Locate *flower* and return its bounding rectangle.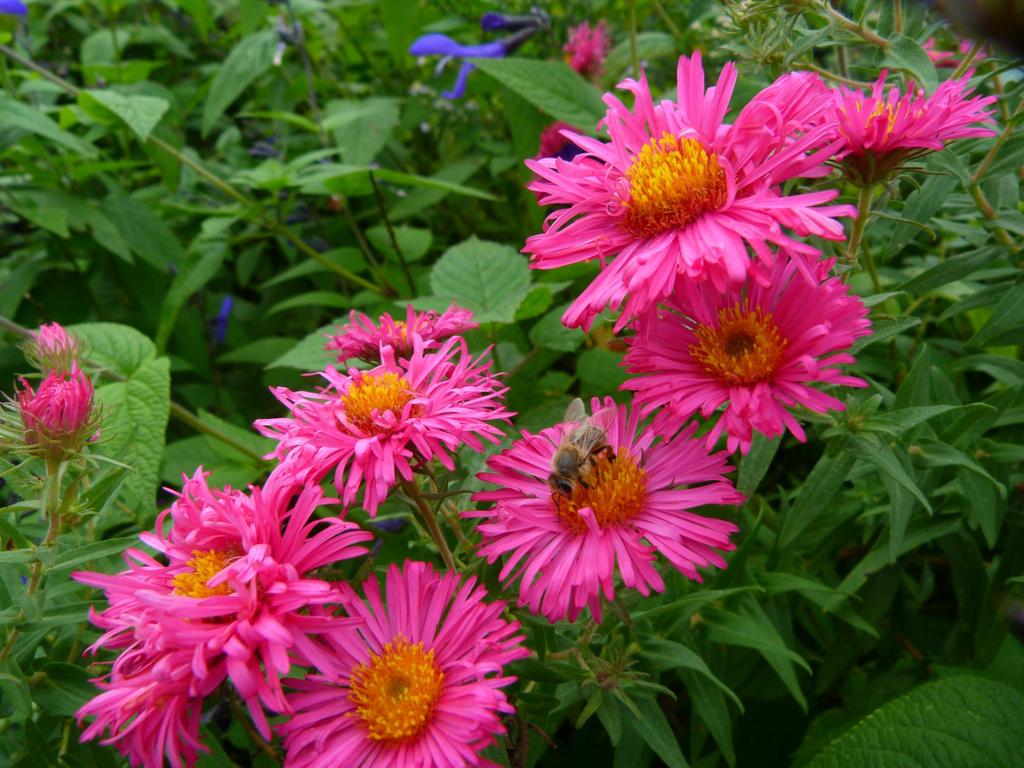
<region>9, 362, 129, 485</region>.
